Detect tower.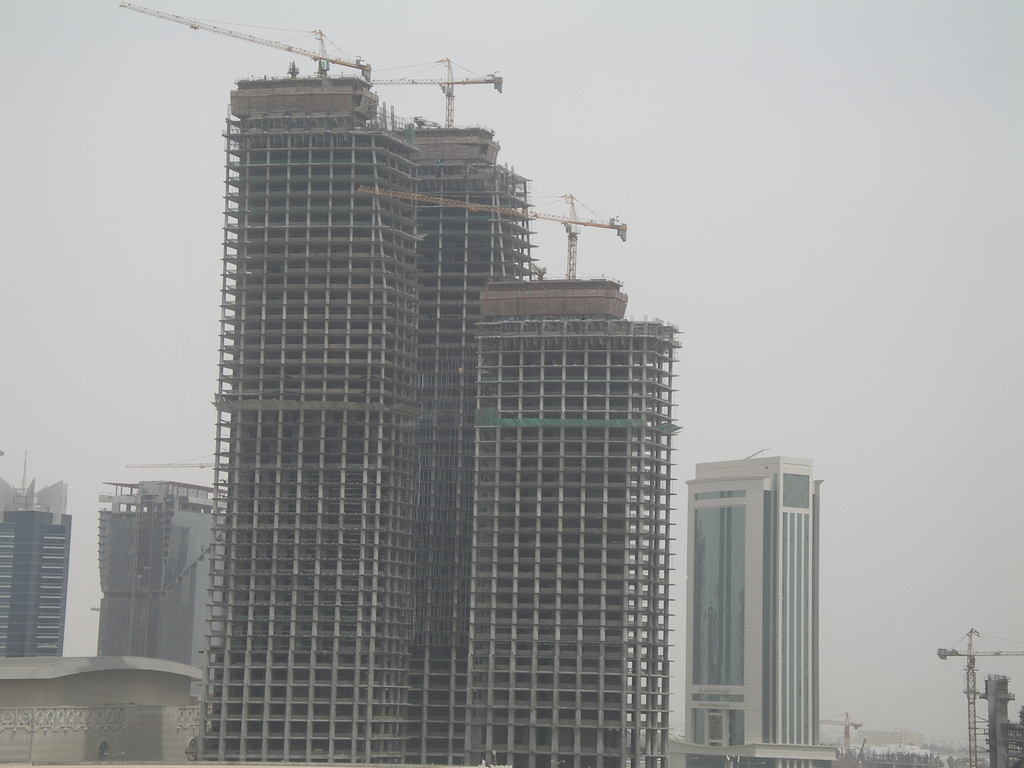
Detected at rect(211, 28, 676, 767).
